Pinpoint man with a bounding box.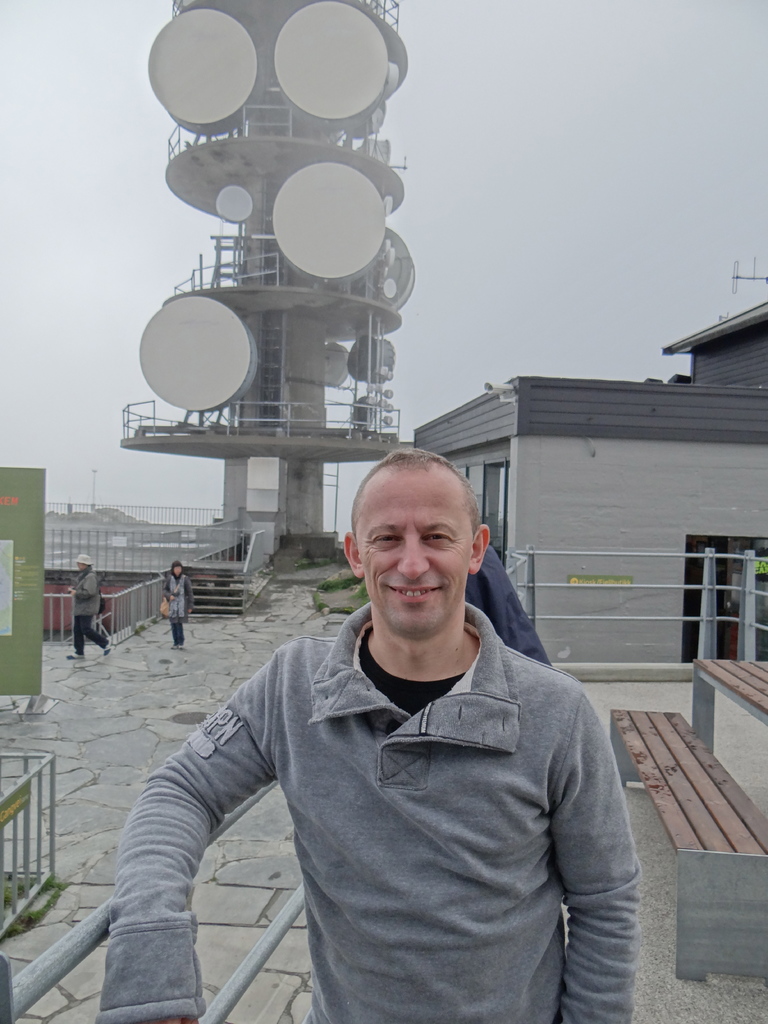
pyautogui.locateOnScreen(65, 550, 109, 659).
